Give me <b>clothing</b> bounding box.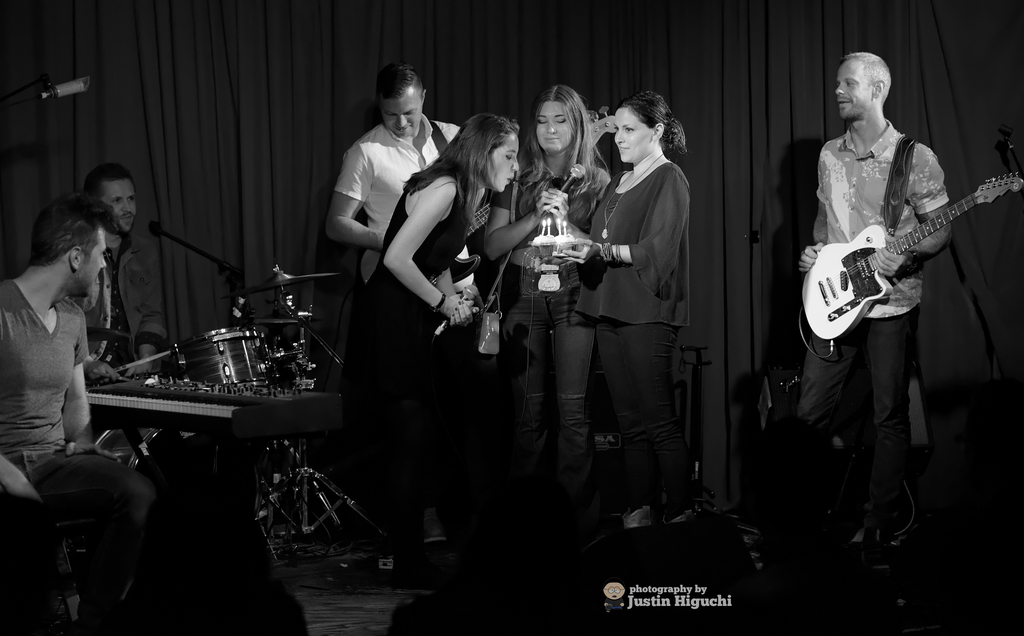
[x1=816, y1=118, x2=948, y2=536].
